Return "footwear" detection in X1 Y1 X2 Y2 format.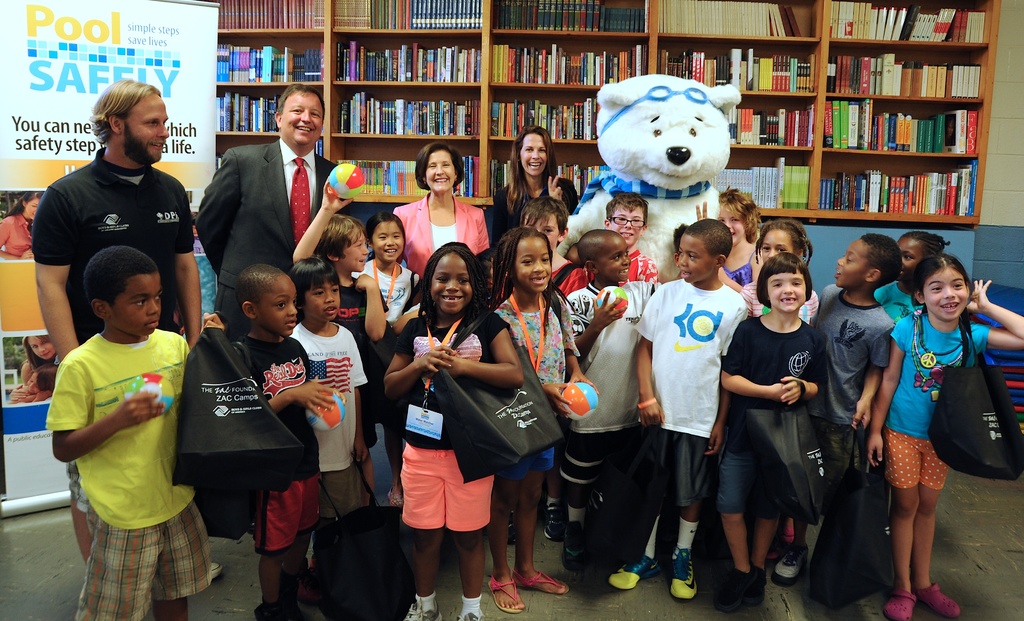
488 570 526 615.
